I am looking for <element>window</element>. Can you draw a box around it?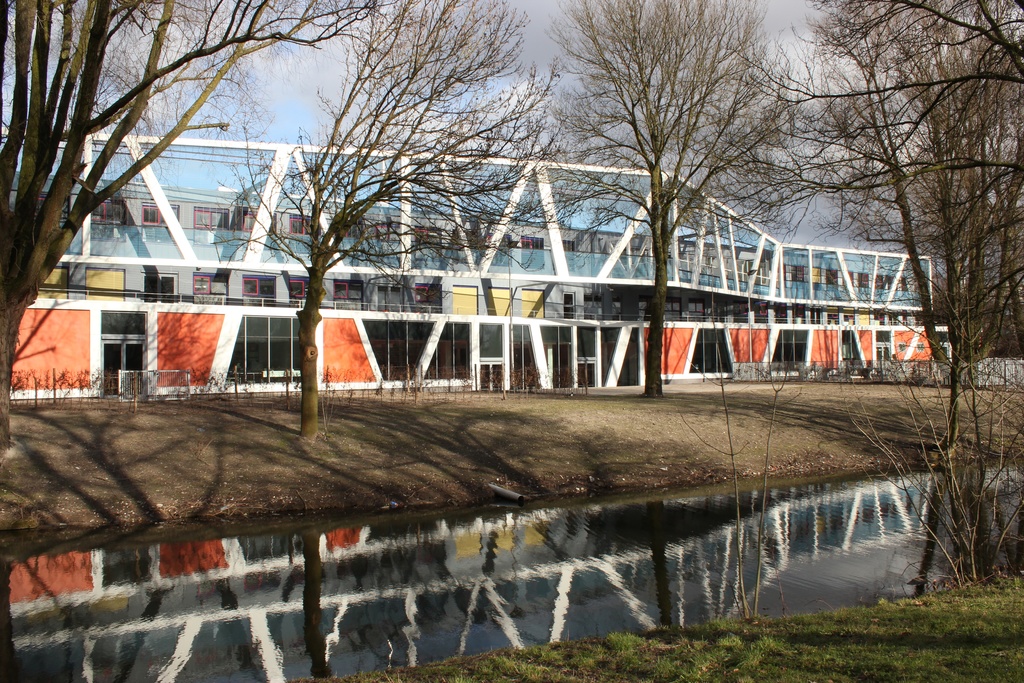
Sure, the bounding box is [left=142, top=202, right=179, bottom=227].
